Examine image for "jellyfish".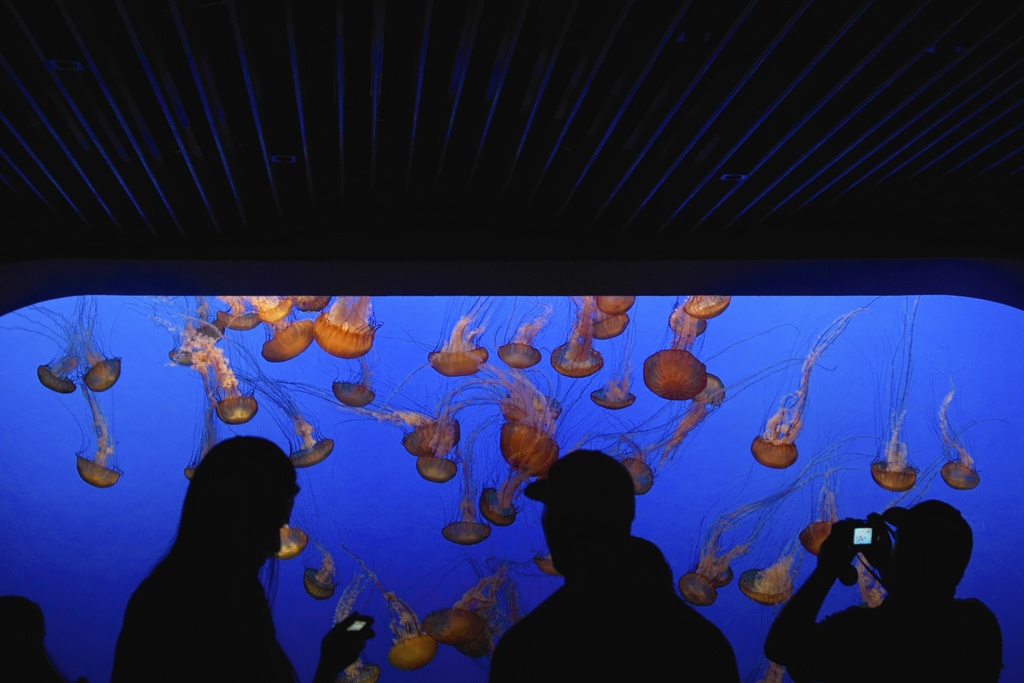
Examination result: 307/292/385/358.
